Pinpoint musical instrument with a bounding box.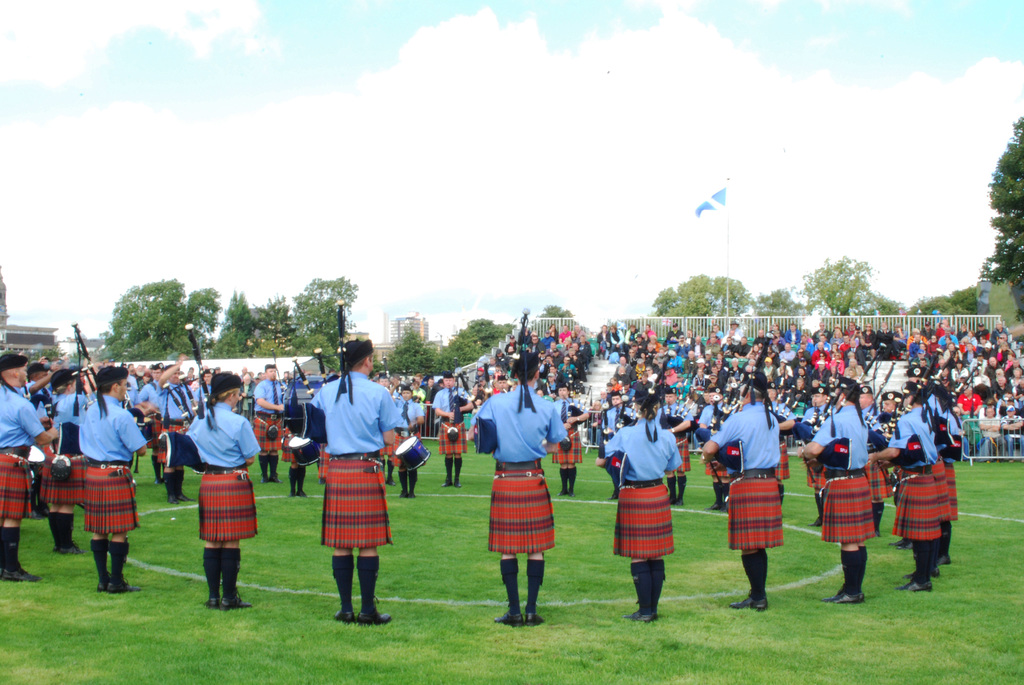
x1=564, y1=382, x2=600, y2=437.
